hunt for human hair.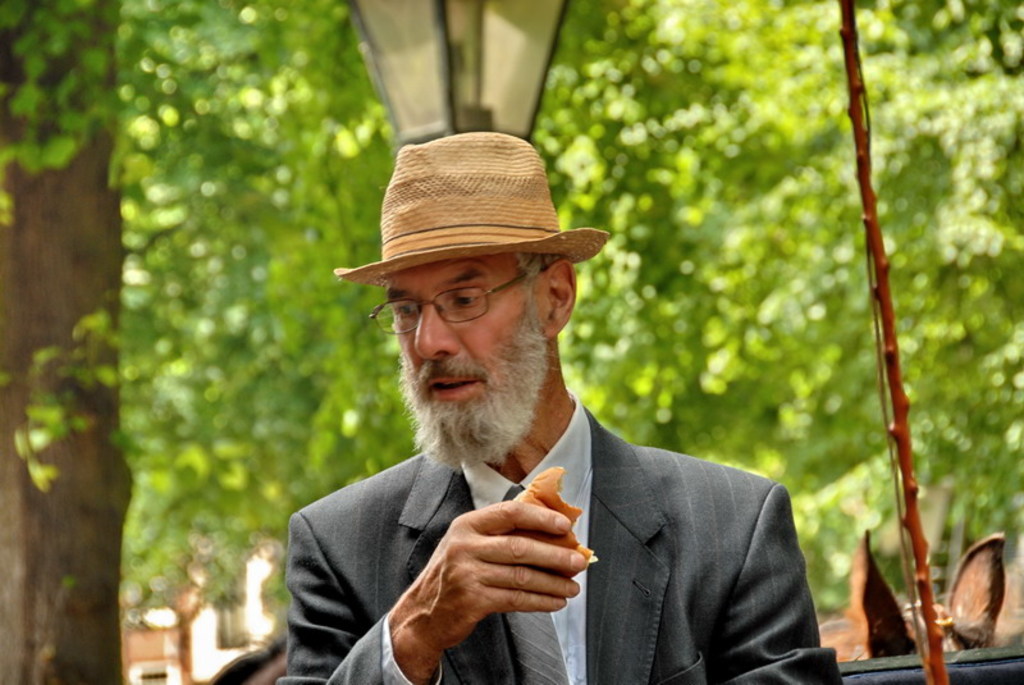
Hunted down at 517, 247, 563, 337.
